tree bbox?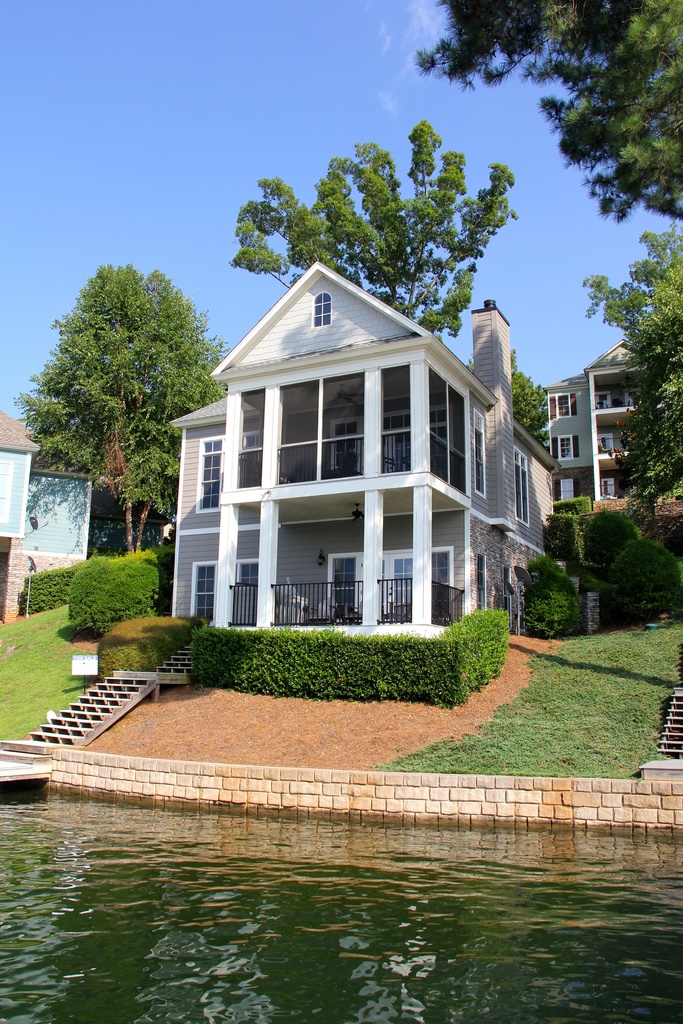
227/104/528/346
